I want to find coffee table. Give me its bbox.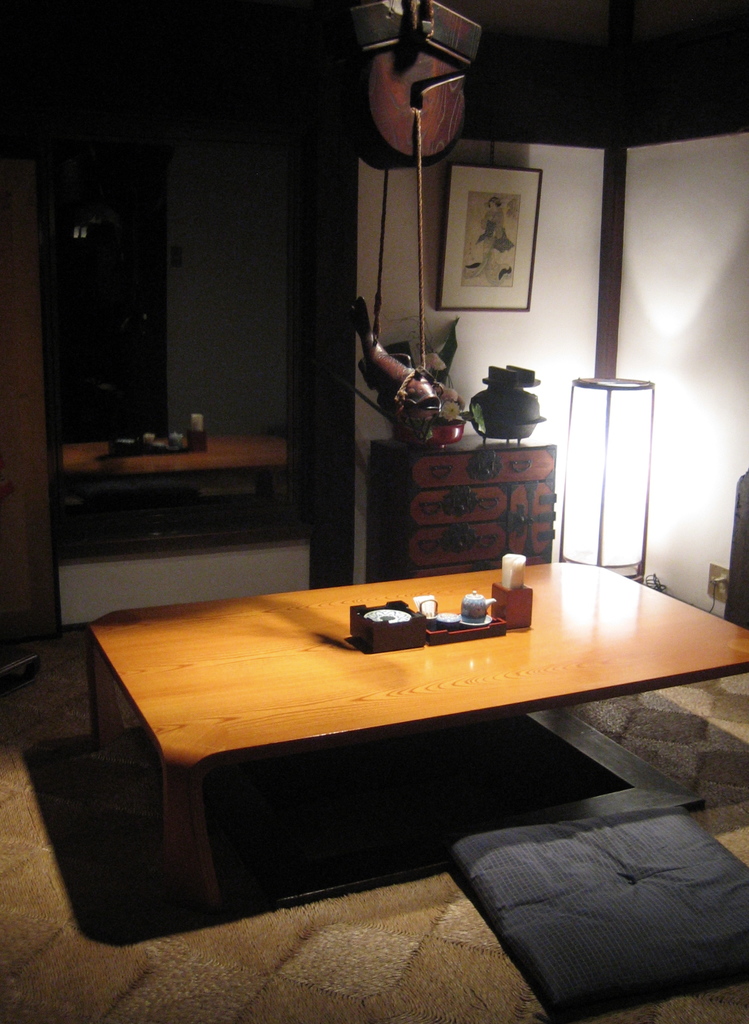
{"x1": 55, "y1": 566, "x2": 748, "y2": 918}.
